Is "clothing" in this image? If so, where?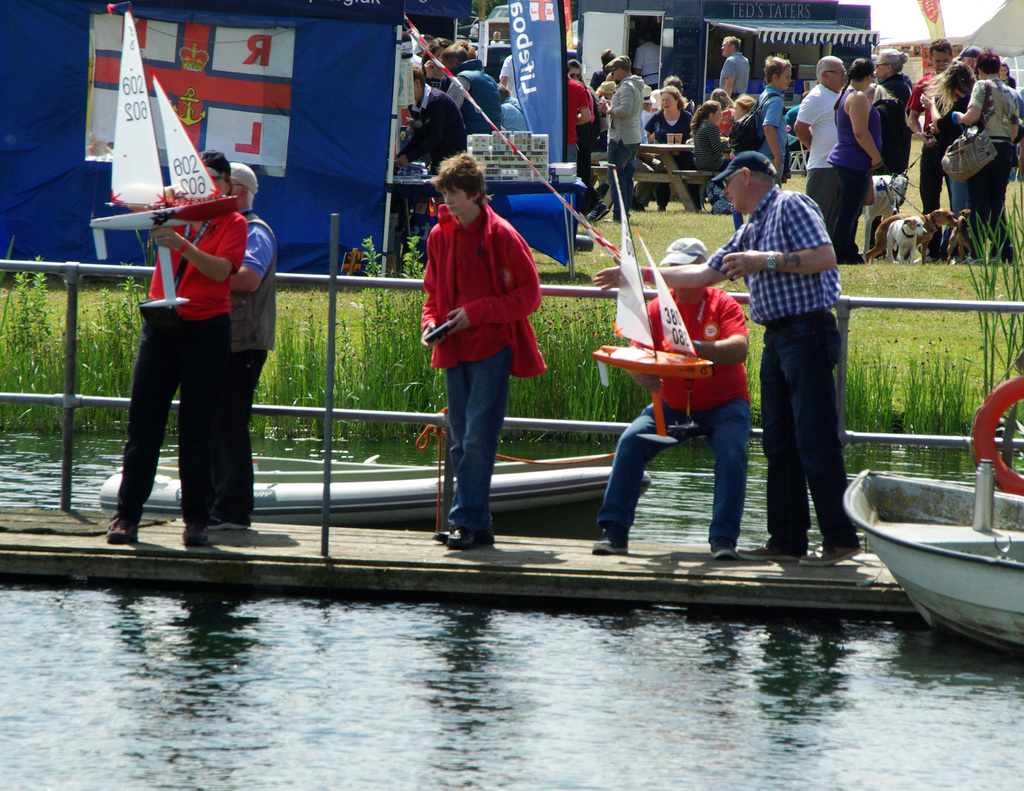
Yes, at bbox(792, 77, 838, 216).
